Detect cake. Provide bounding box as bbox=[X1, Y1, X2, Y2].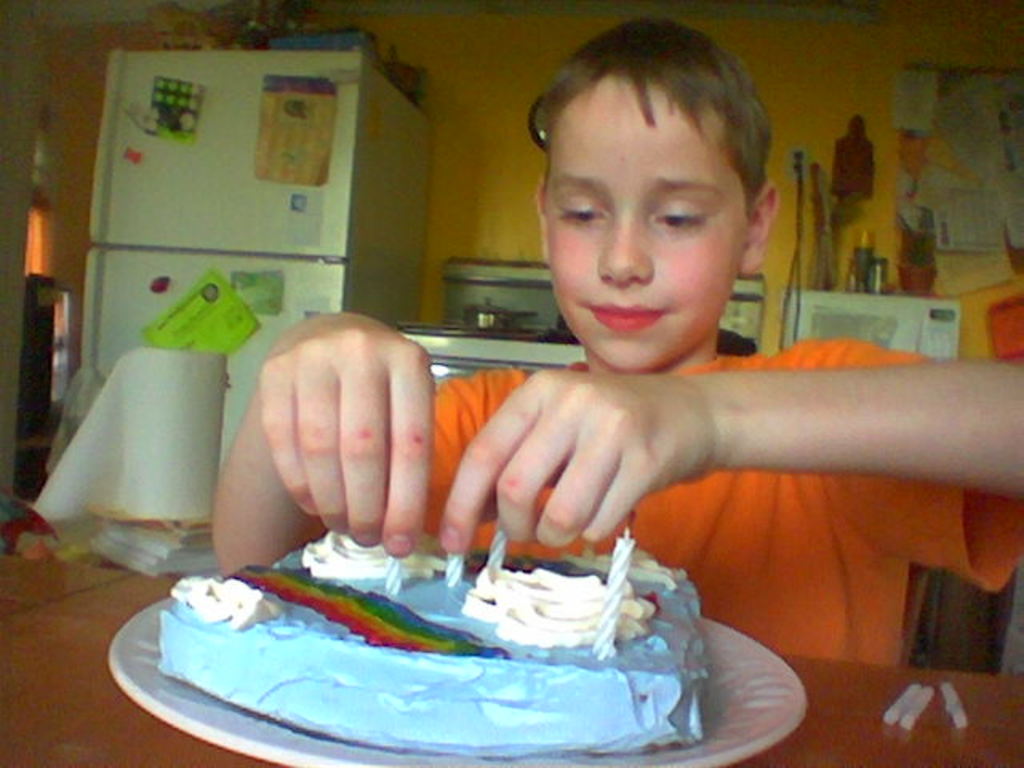
bbox=[158, 531, 714, 755].
